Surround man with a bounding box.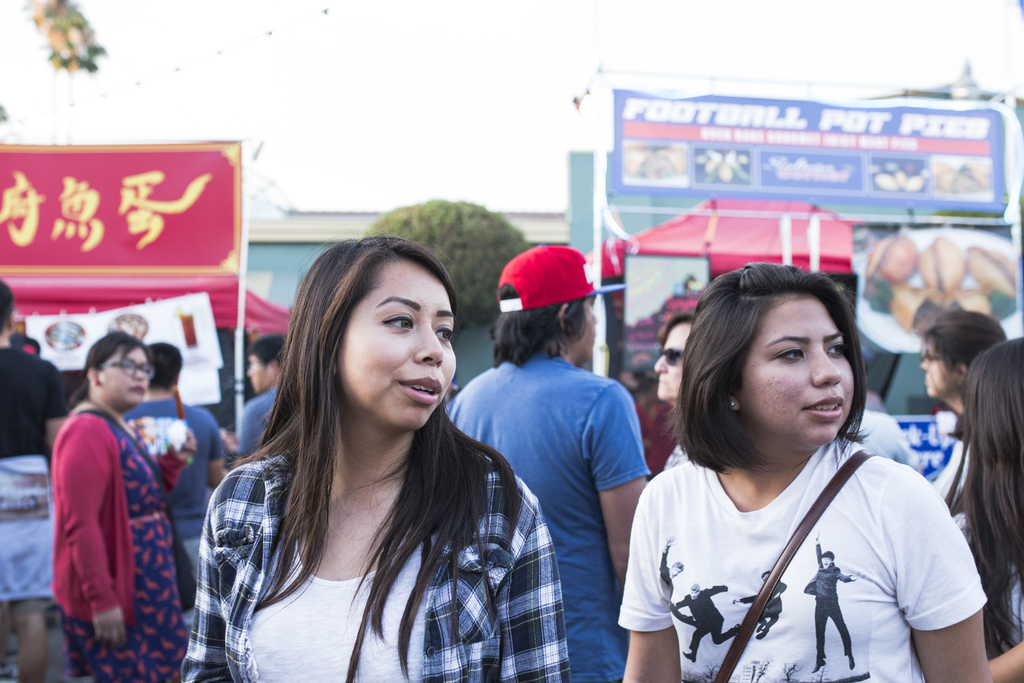
{"x1": 732, "y1": 563, "x2": 790, "y2": 640}.
